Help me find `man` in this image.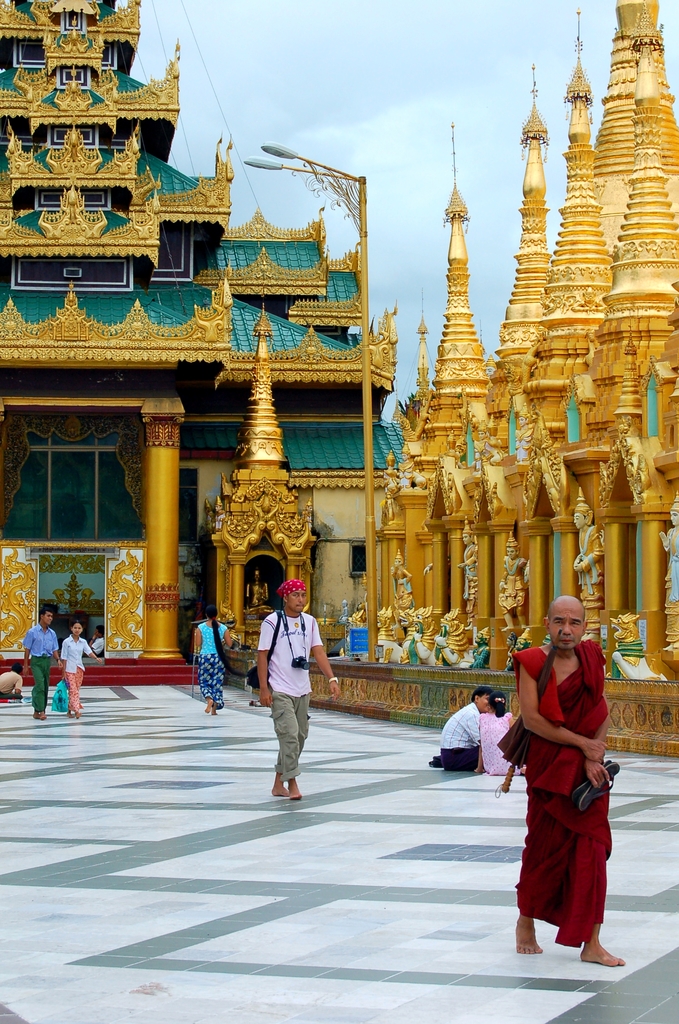
Found it: x1=254 y1=578 x2=341 y2=809.
